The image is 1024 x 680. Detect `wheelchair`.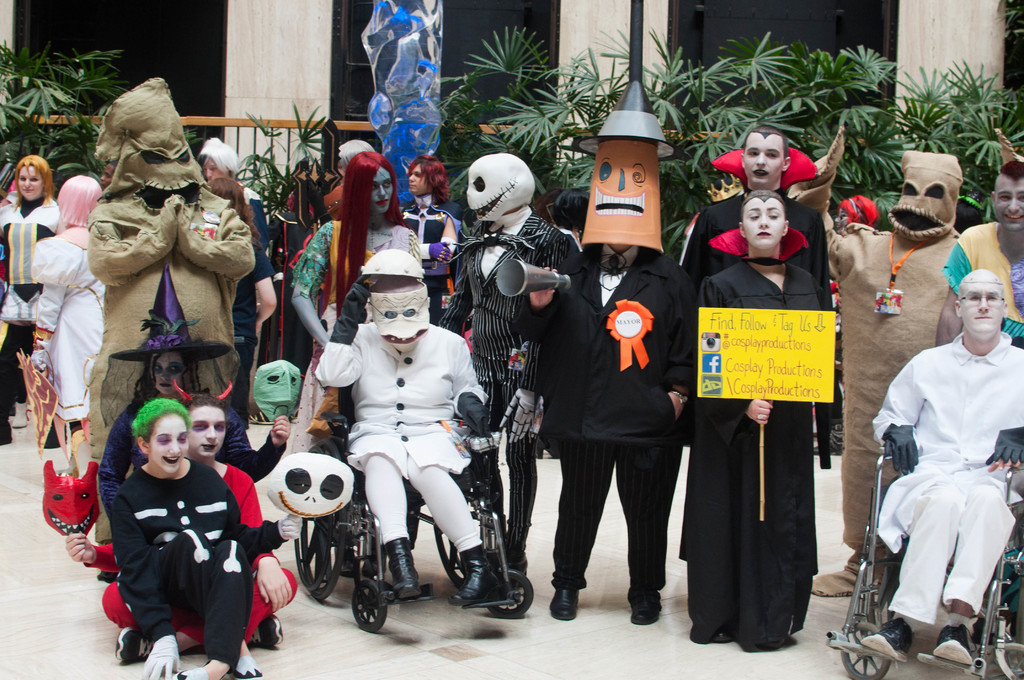
Detection: pyautogui.locateOnScreen(839, 398, 1020, 679).
